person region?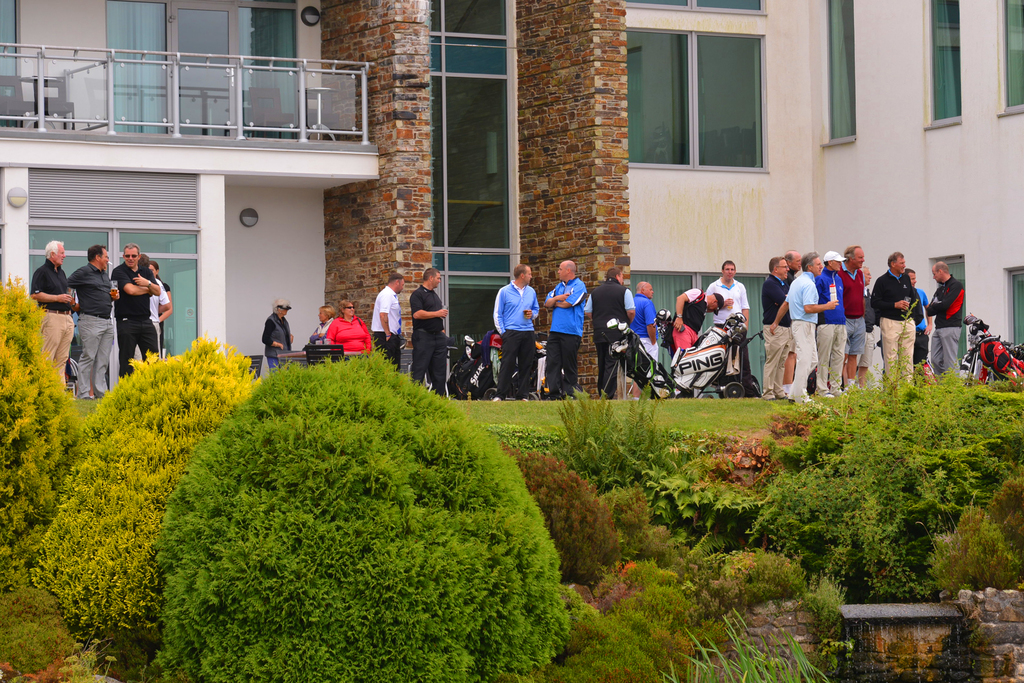
[left=711, top=258, right=753, bottom=381]
